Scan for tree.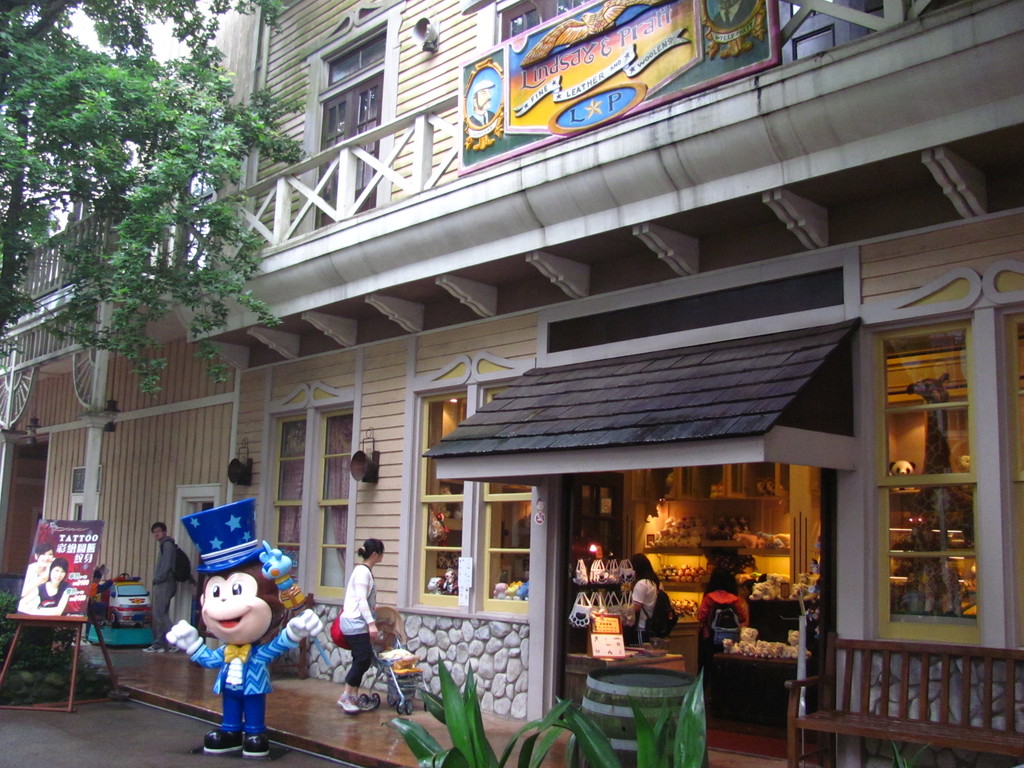
Scan result: <region>14, 42, 289, 439</region>.
